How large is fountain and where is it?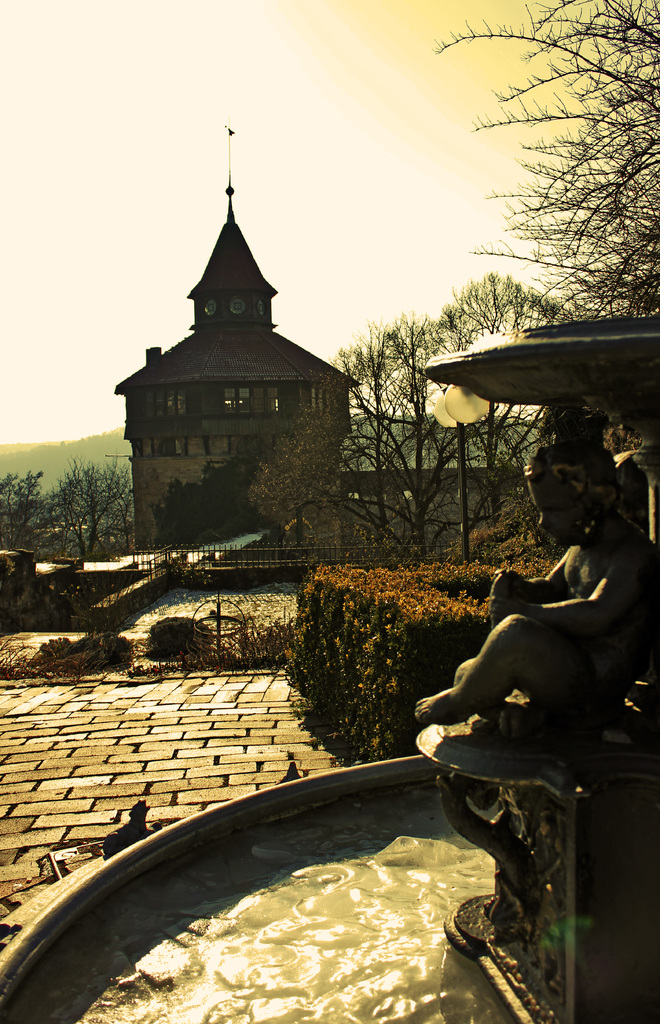
Bounding box: (x1=49, y1=518, x2=618, y2=1023).
